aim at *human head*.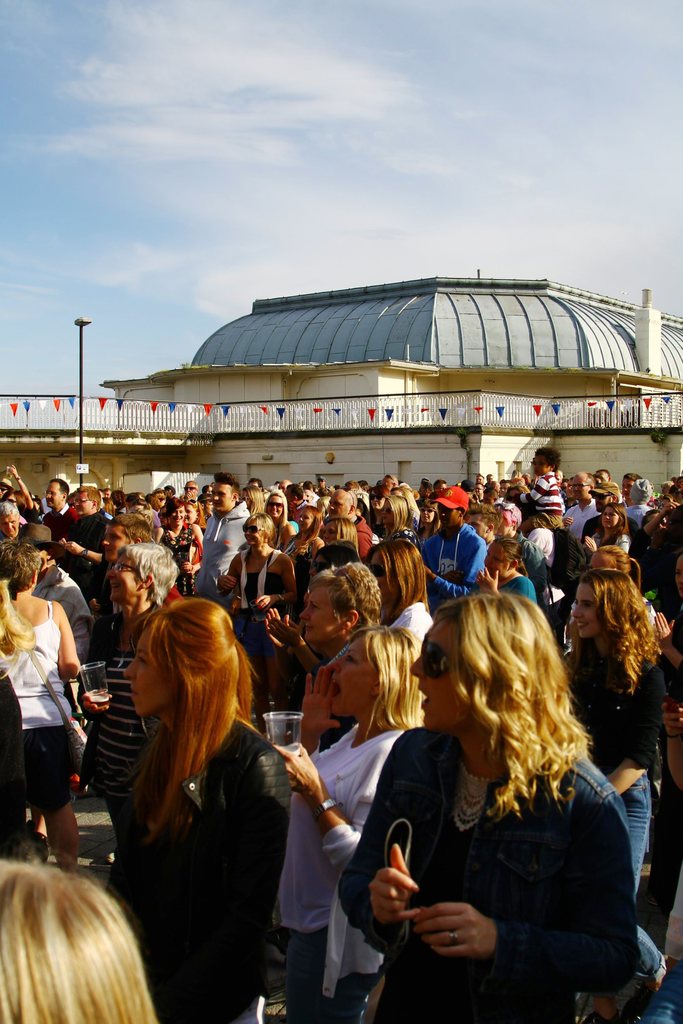
Aimed at [572,566,635,638].
